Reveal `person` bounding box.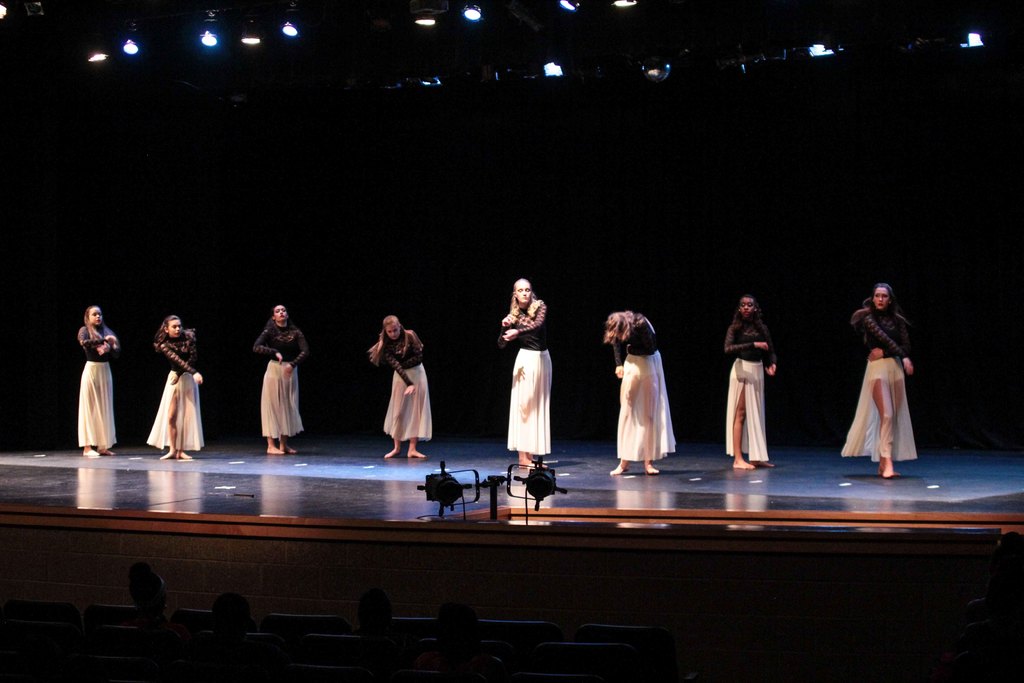
Revealed: {"x1": 143, "y1": 311, "x2": 198, "y2": 464}.
